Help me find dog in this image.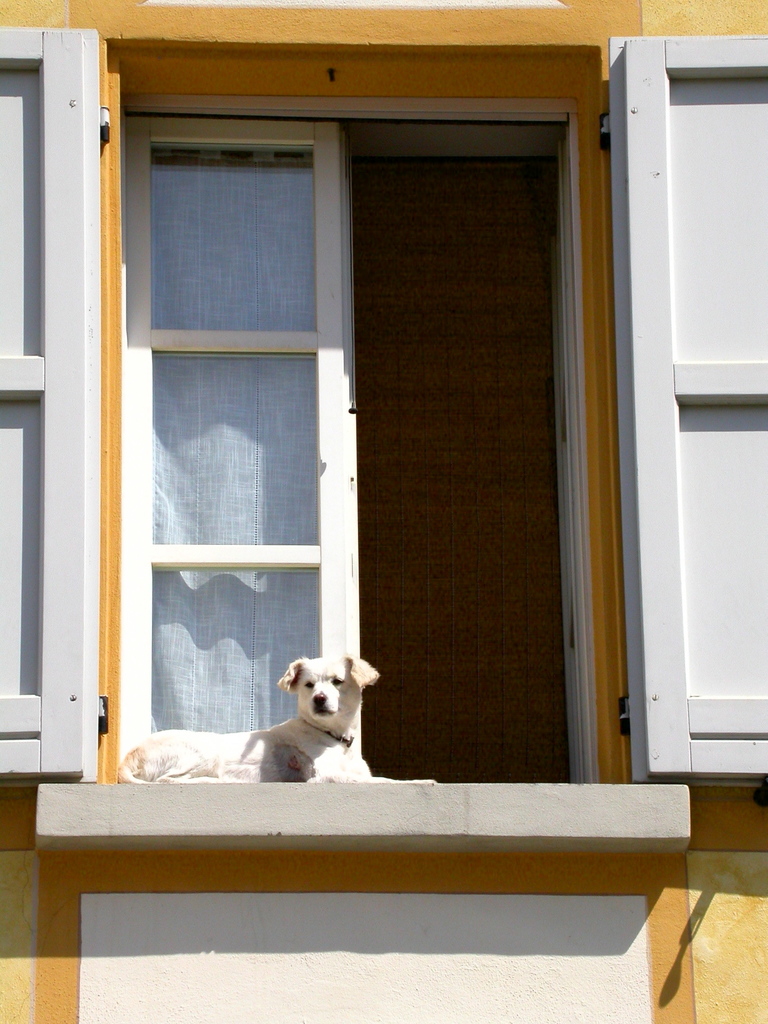
Found it: <bbox>116, 652, 432, 784</bbox>.
